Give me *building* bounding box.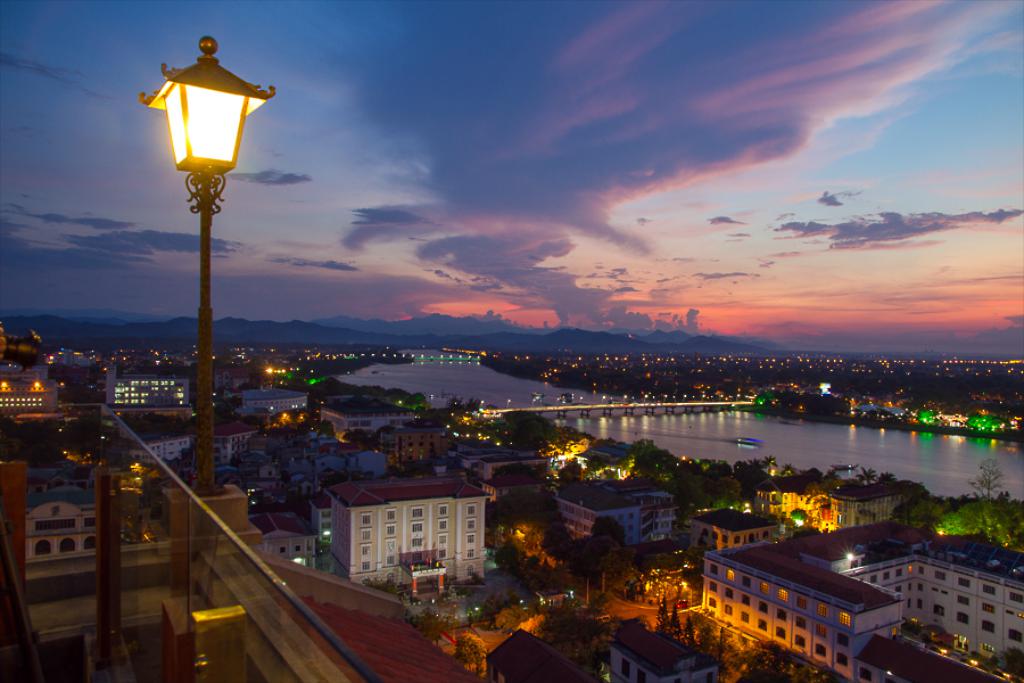
[259,511,319,565].
